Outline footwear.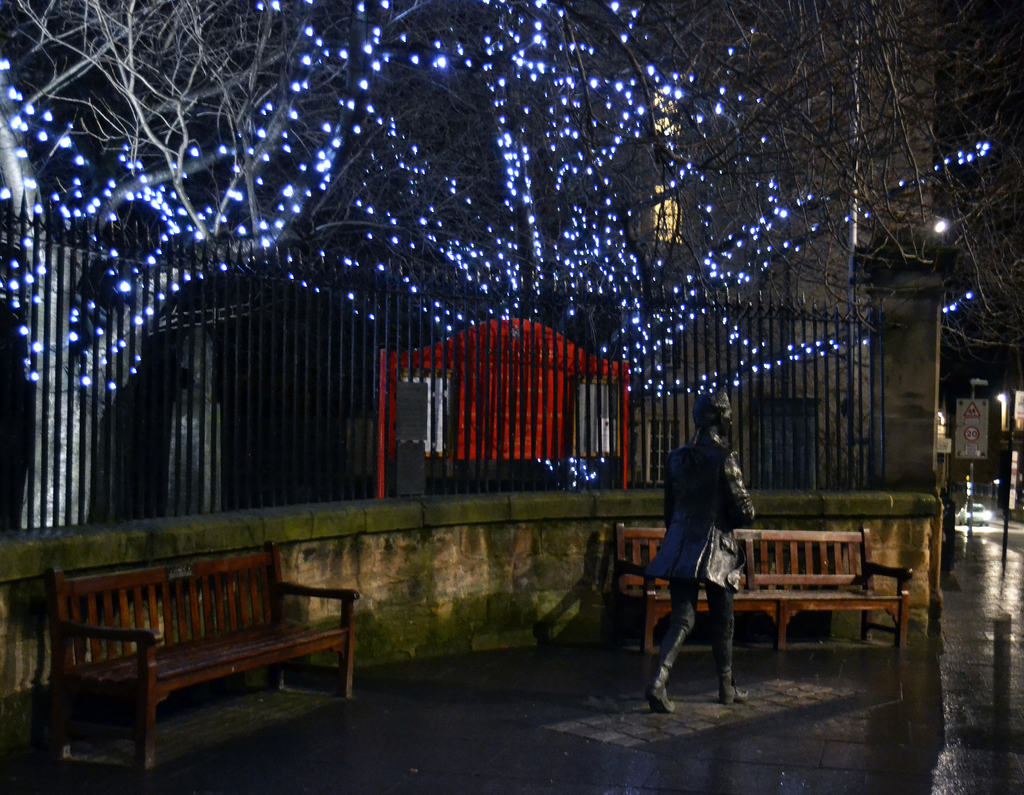
Outline: (x1=646, y1=625, x2=688, y2=716).
